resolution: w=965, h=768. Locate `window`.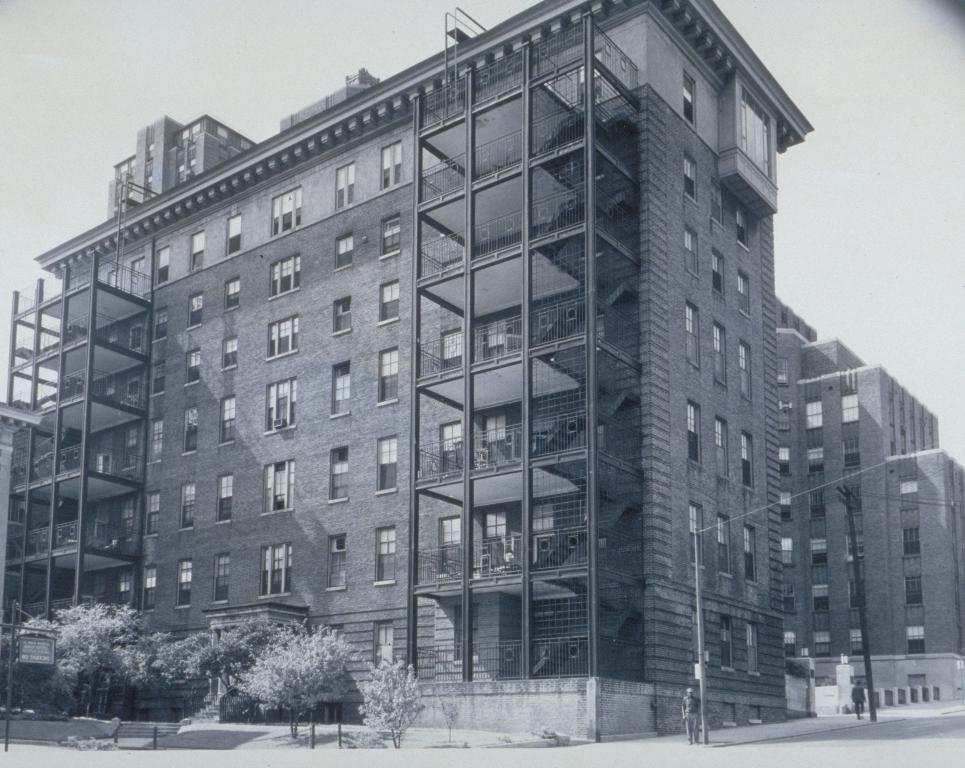
(130, 255, 147, 294).
